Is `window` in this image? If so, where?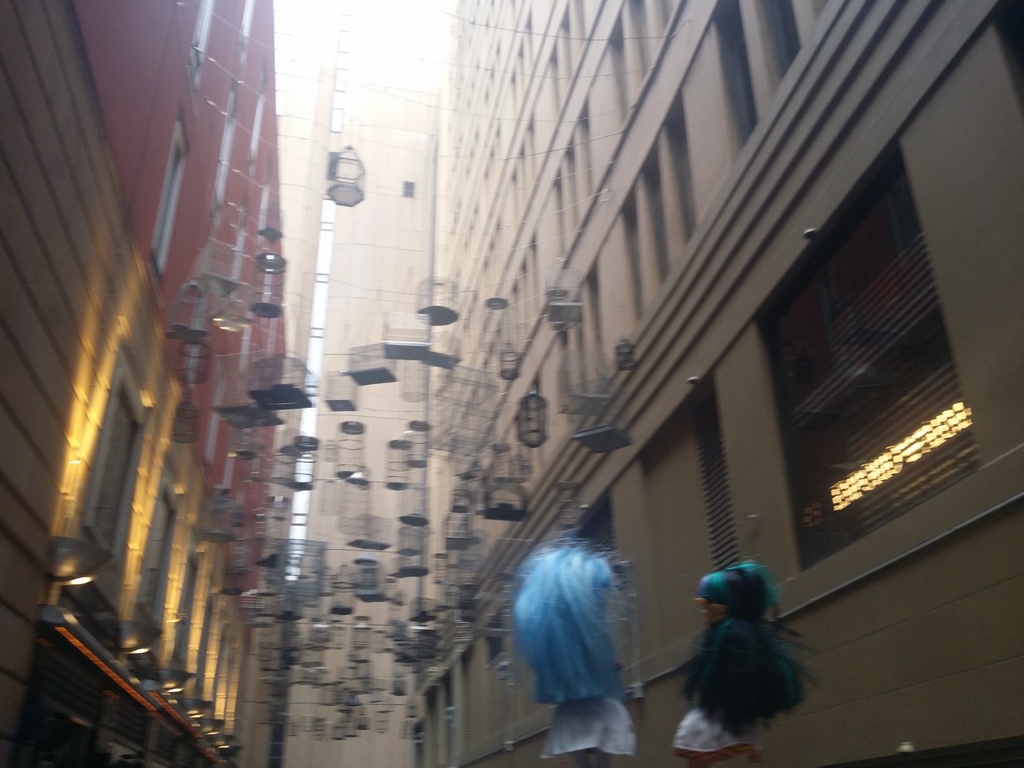
Yes, at locate(494, 221, 502, 264).
